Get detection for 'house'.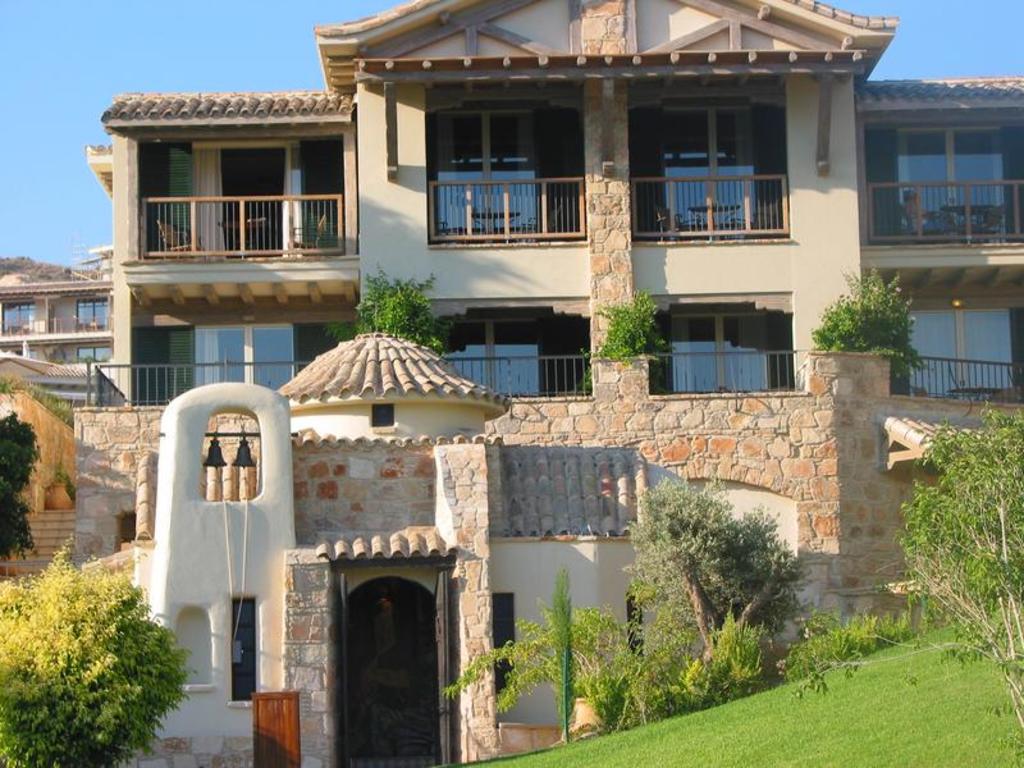
Detection: x1=0 y1=244 x2=120 y2=403.
